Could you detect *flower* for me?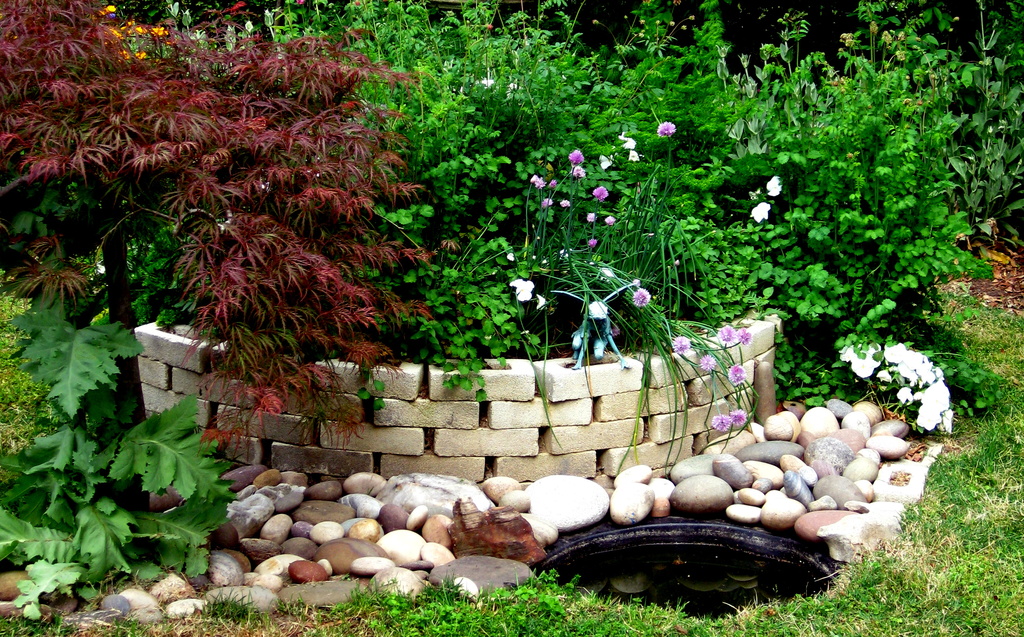
Detection result: [left=766, top=175, right=783, bottom=196].
